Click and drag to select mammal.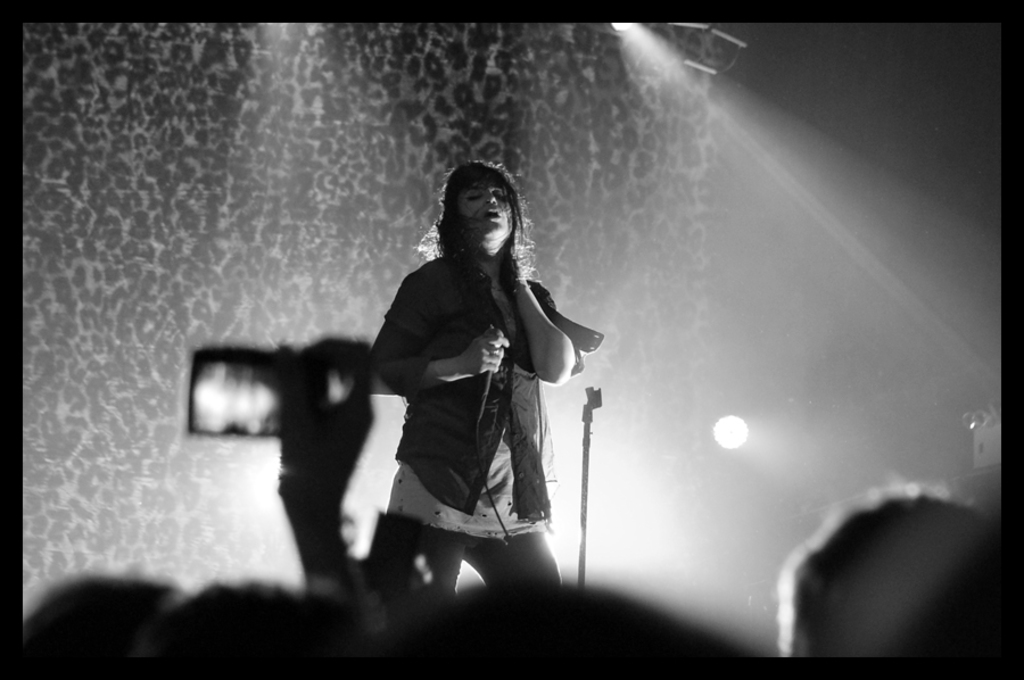
Selection: locate(140, 332, 375, 669).
